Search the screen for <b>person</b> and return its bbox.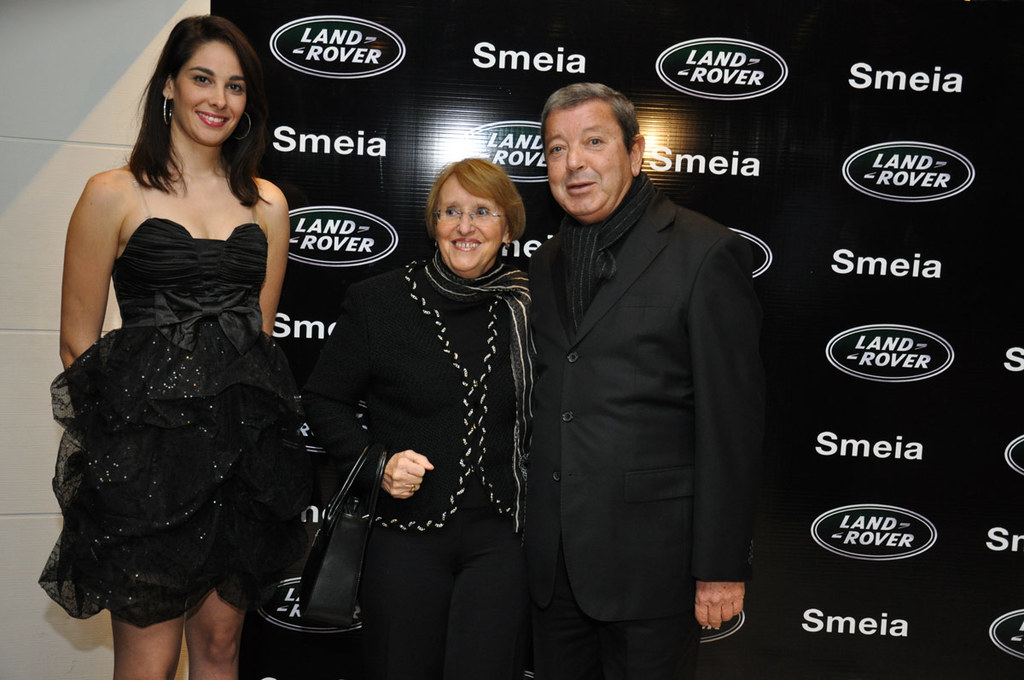
Found: crop(305, 158, 537, 679).
